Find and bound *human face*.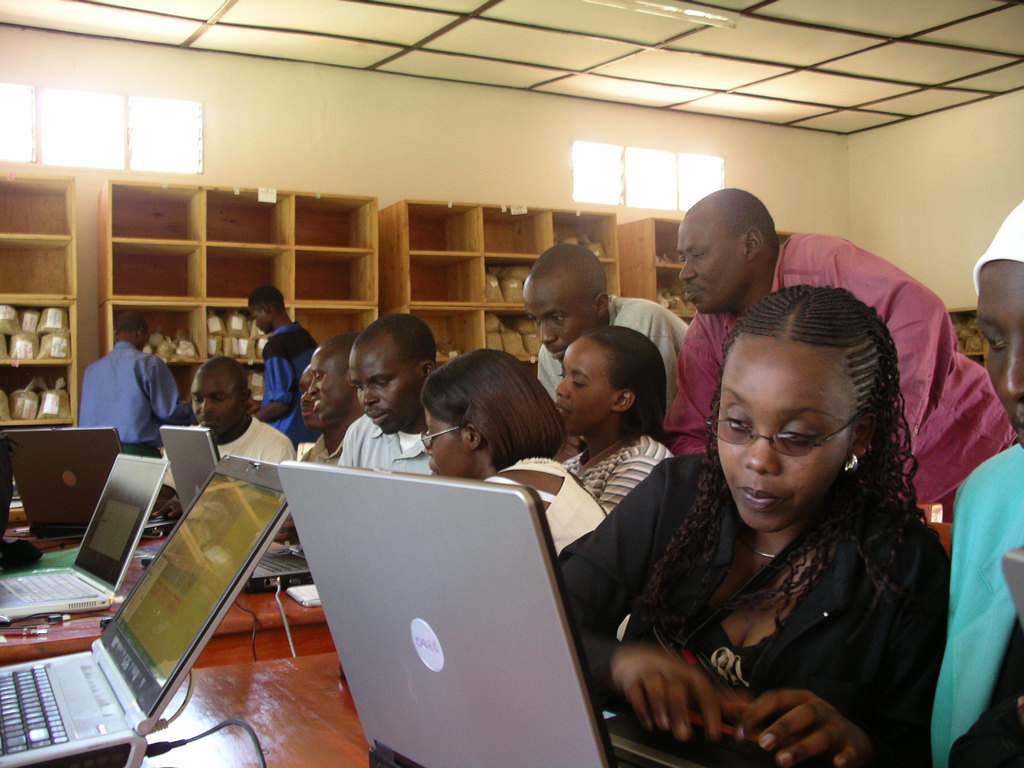
Bound: left=698, top=333, right=863, bottom=538.
